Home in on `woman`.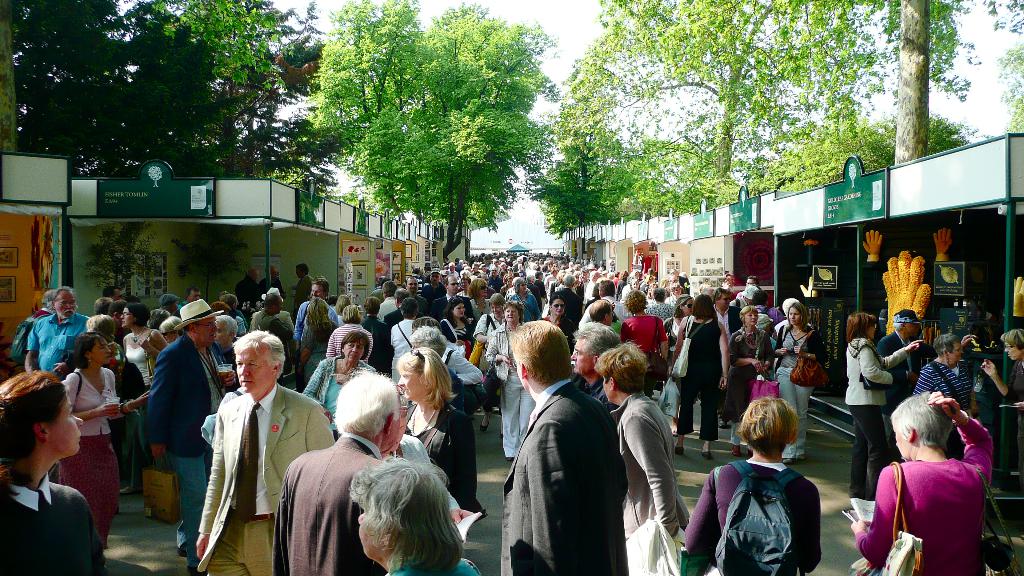
Homed in at crop(913, 332, 973, 462).
